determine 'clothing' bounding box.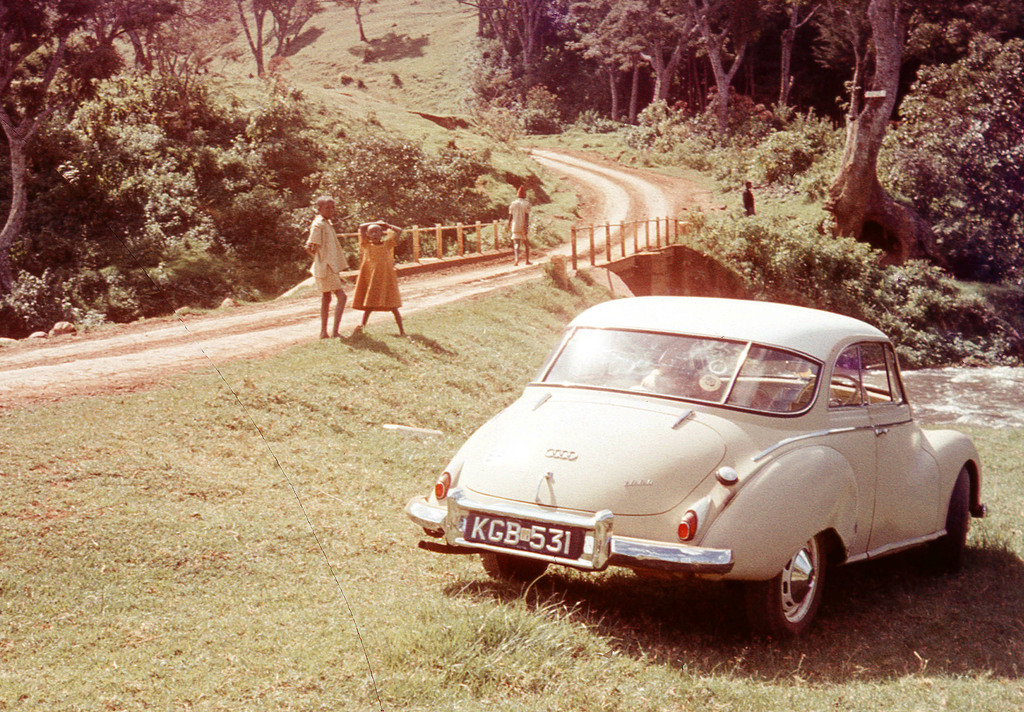
Determined: box(351, 234, 401, 311).
